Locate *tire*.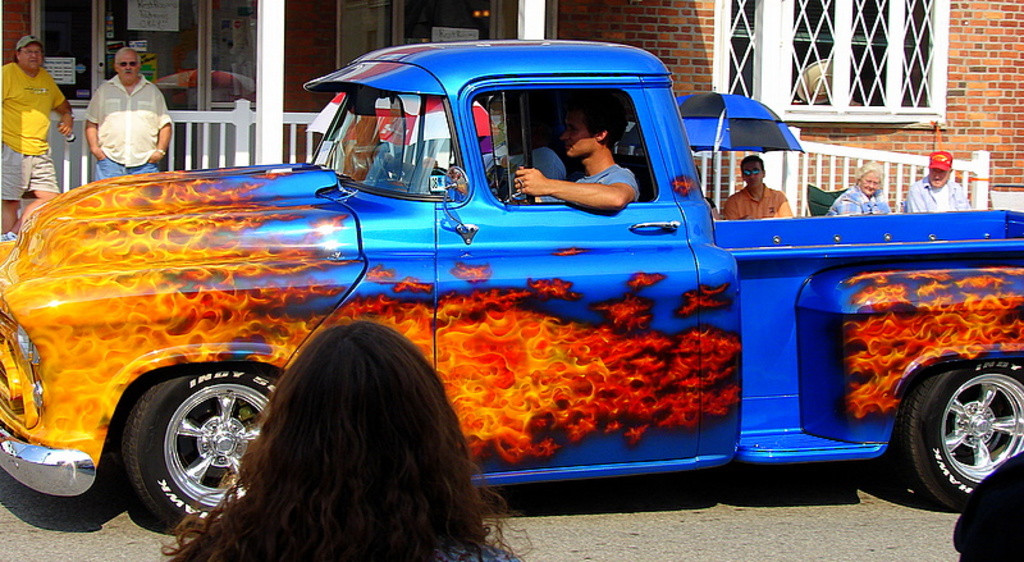
Bounding box: <box>913,348,1016,499</box>.
